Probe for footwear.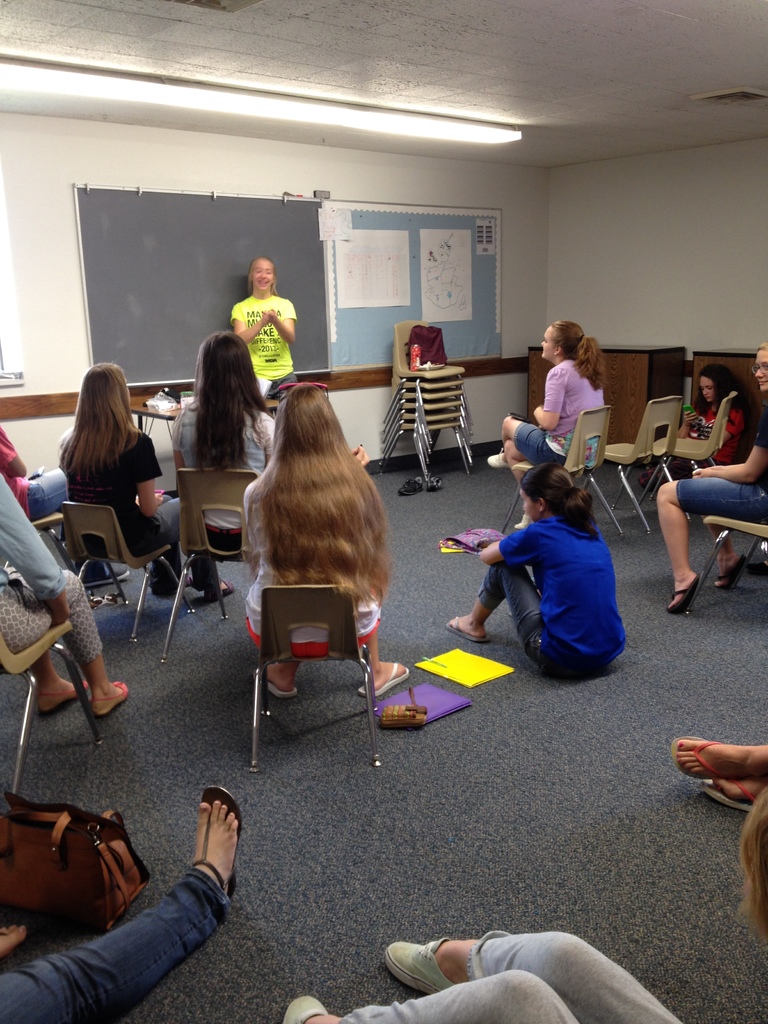
Probe result: detection(193, 788, 236, 903).
